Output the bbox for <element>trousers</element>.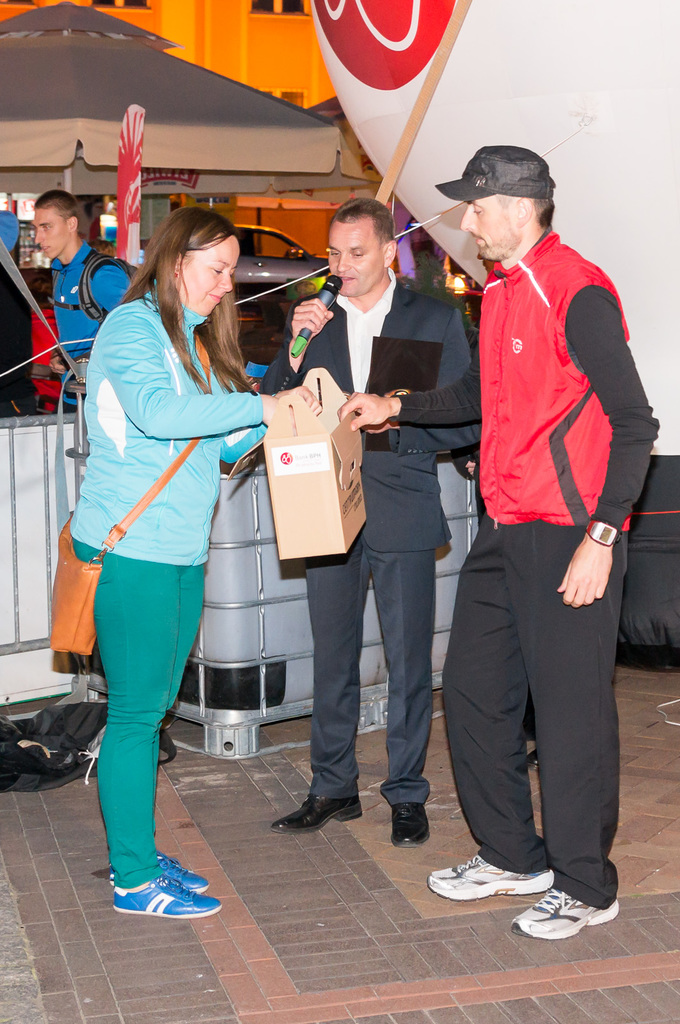
{"left": 455, "top": 499, "right": 626, "bottom": 900}.
